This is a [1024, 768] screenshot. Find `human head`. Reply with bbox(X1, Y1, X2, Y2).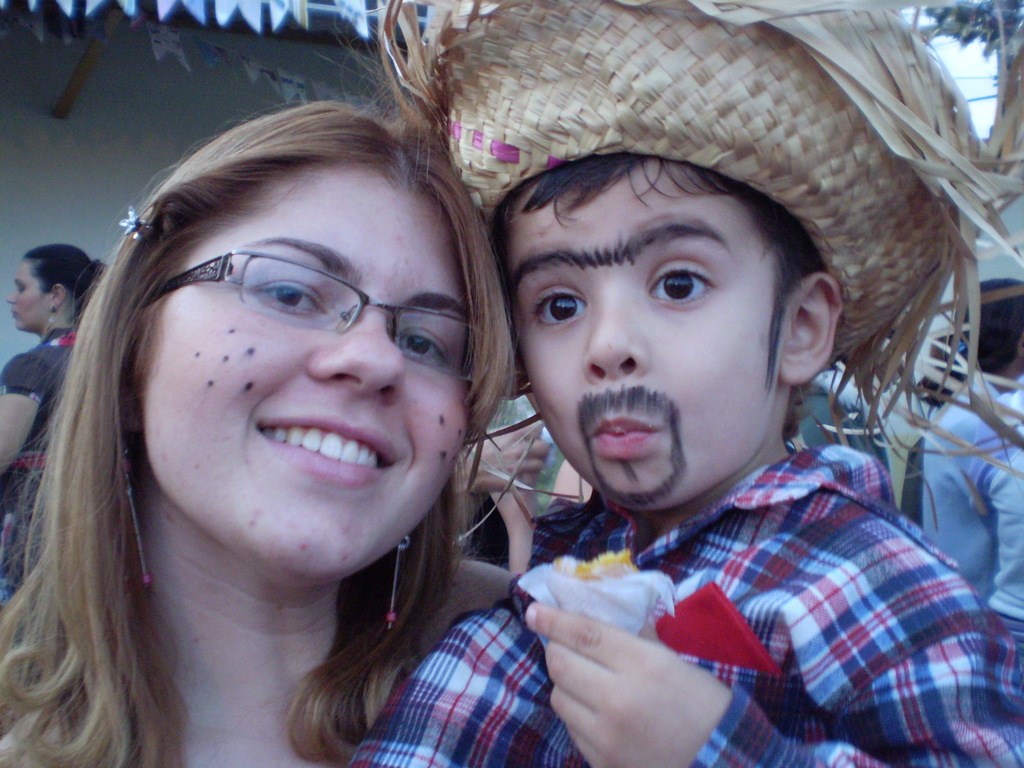
bbox(103, 103, 465, 582).
